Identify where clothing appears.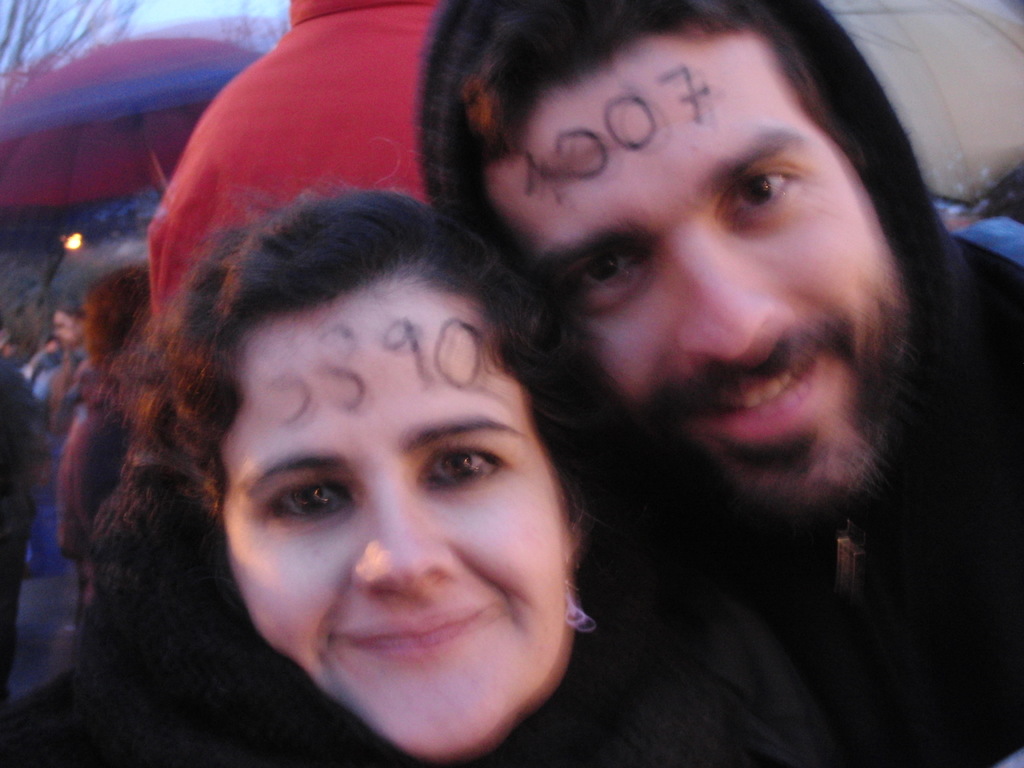
Appears at bbox(649, 227, 1023, 767).
